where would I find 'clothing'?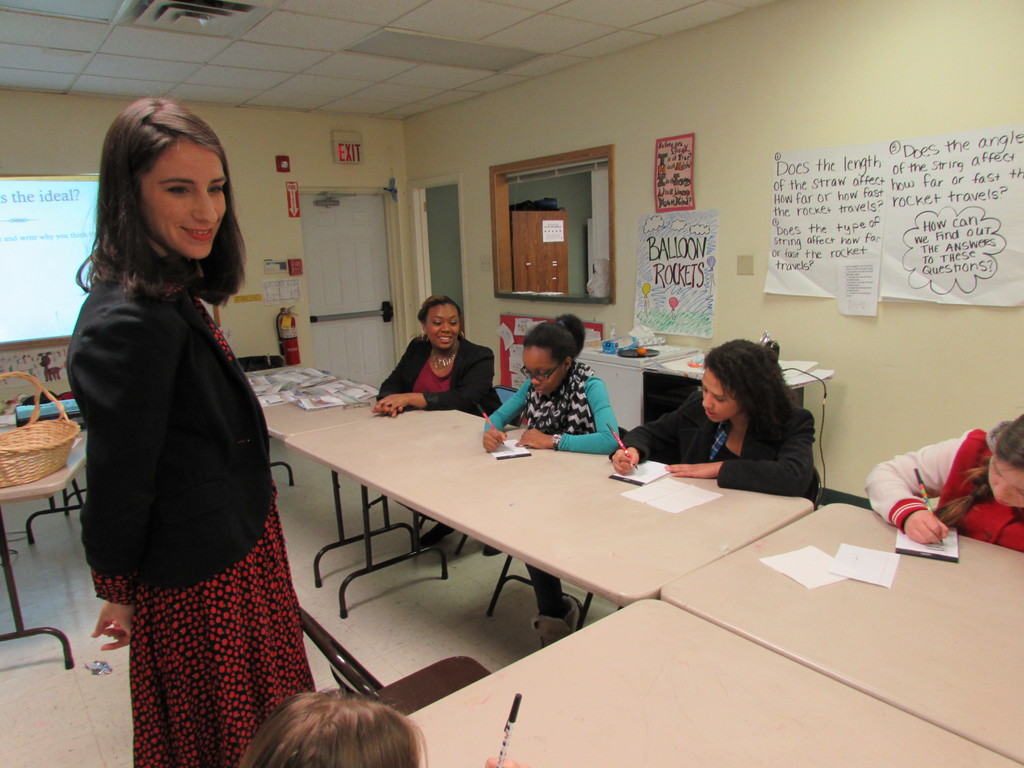
At rect(867, 410, 1017, 564).
